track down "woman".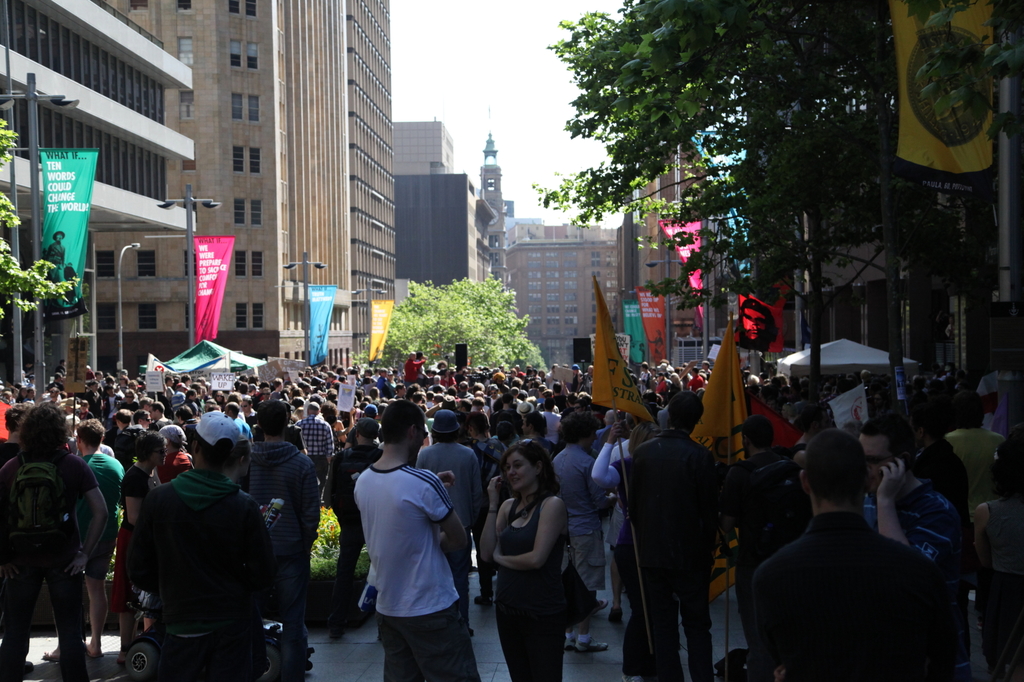
Tracked to 214/388/224/406.
